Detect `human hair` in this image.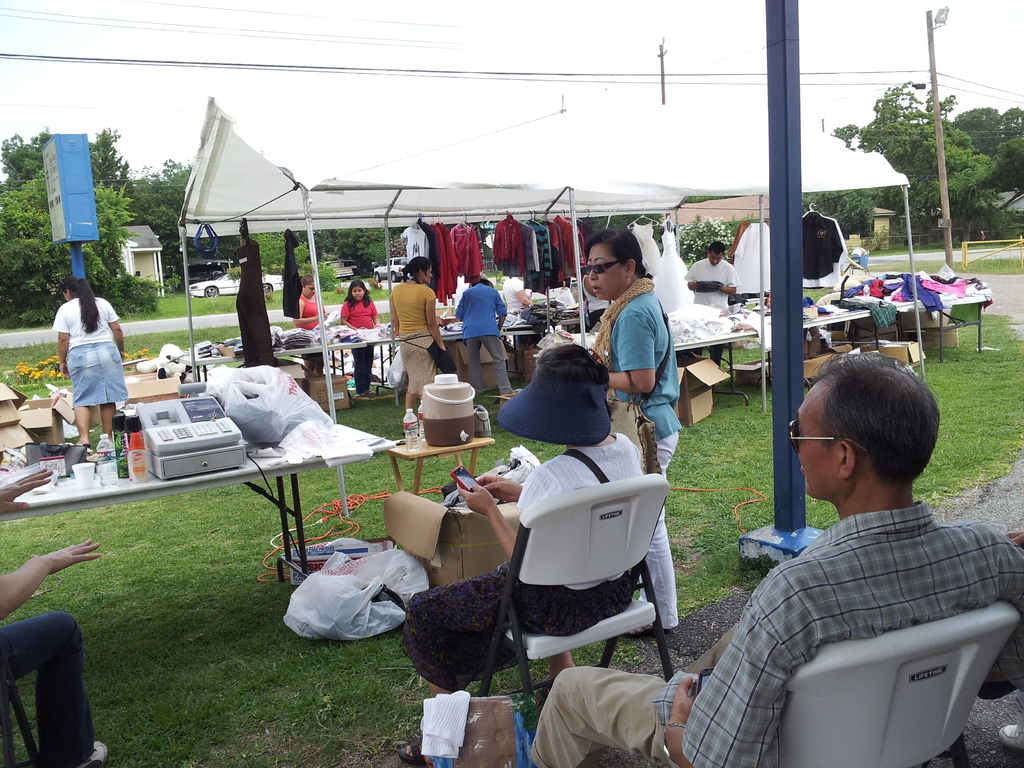
Detection: 58,275,102,333.
